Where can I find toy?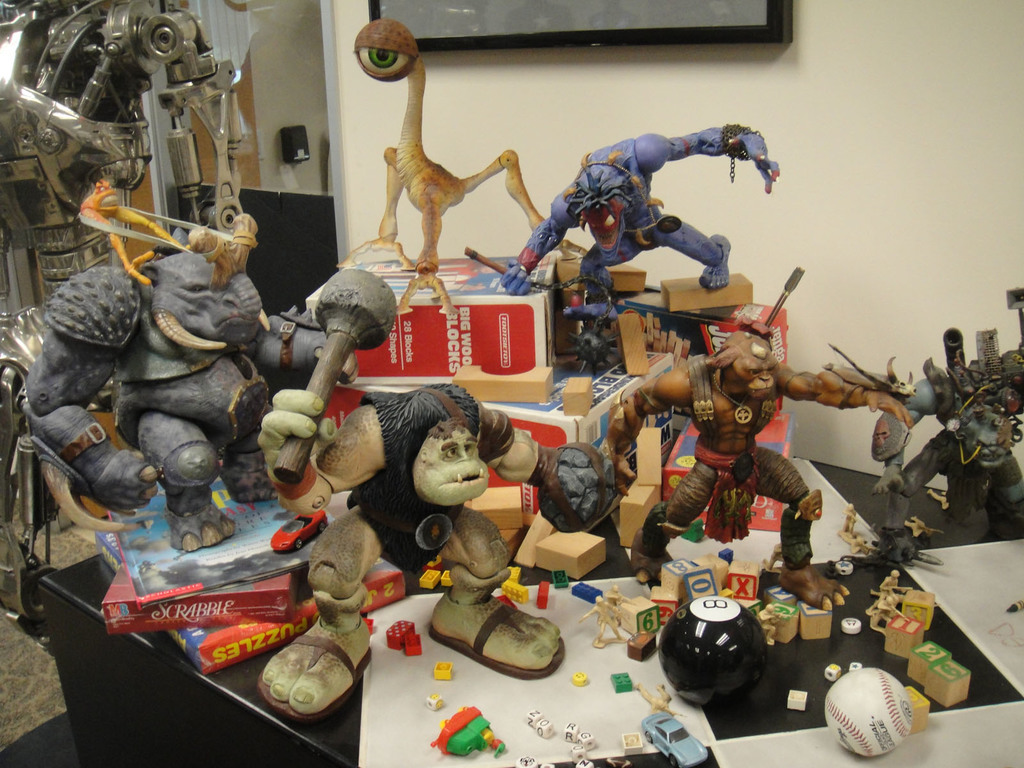
You can find it at <box>502,577,531,598</box>.
